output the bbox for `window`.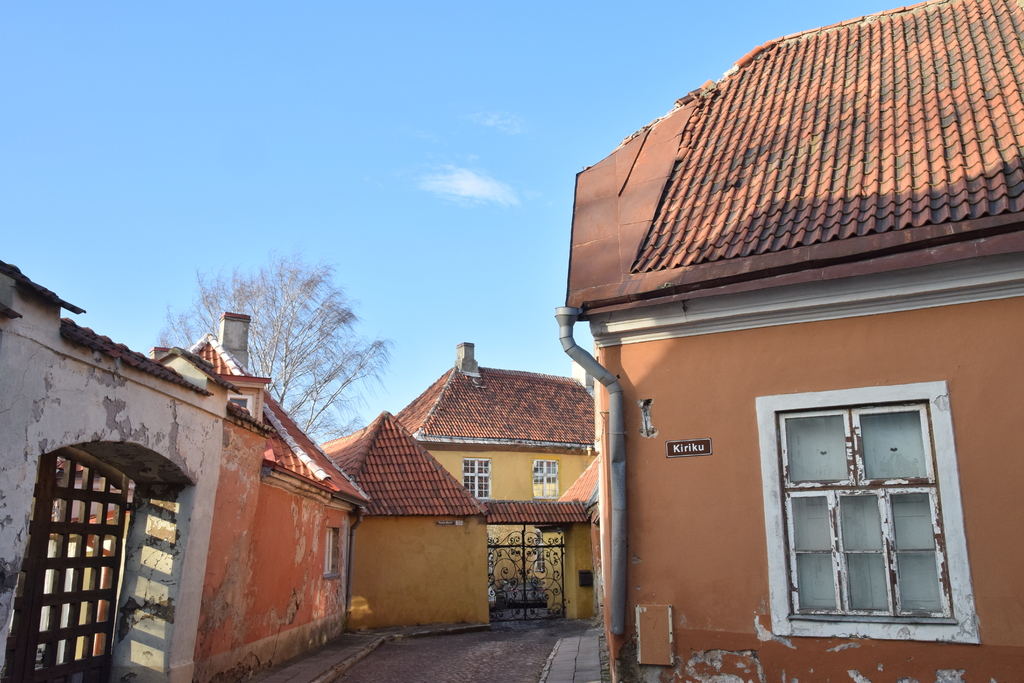
{"left": 766, "top": 367, "right": 970, "bottom": 645}.
